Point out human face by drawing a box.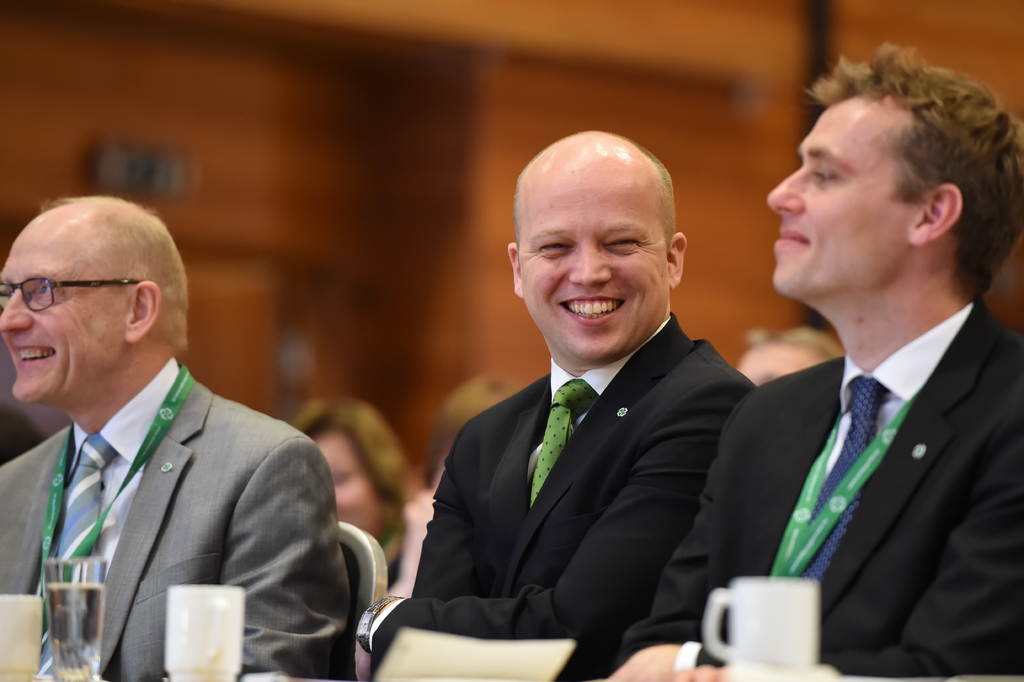
bbox=(3, 230, 125, 404).
